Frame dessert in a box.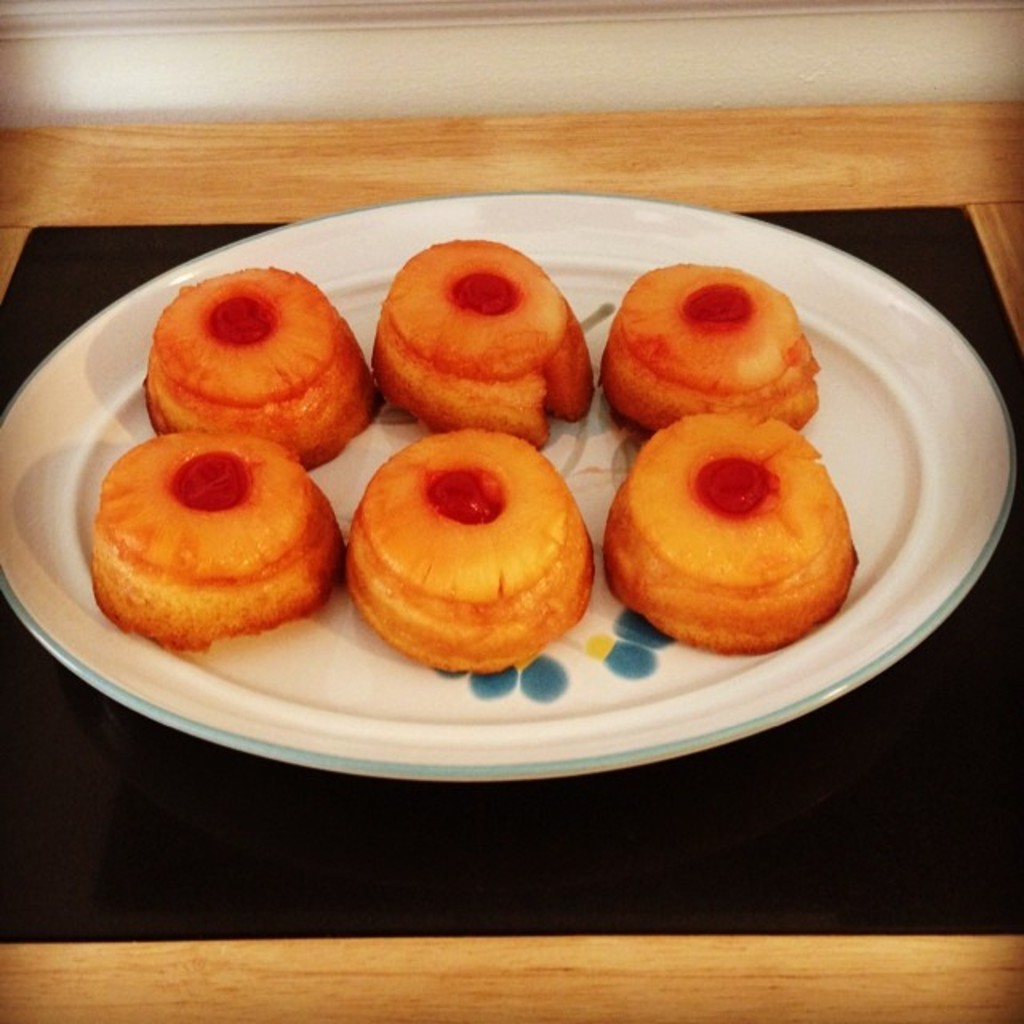
366, 227, 581, 443.
